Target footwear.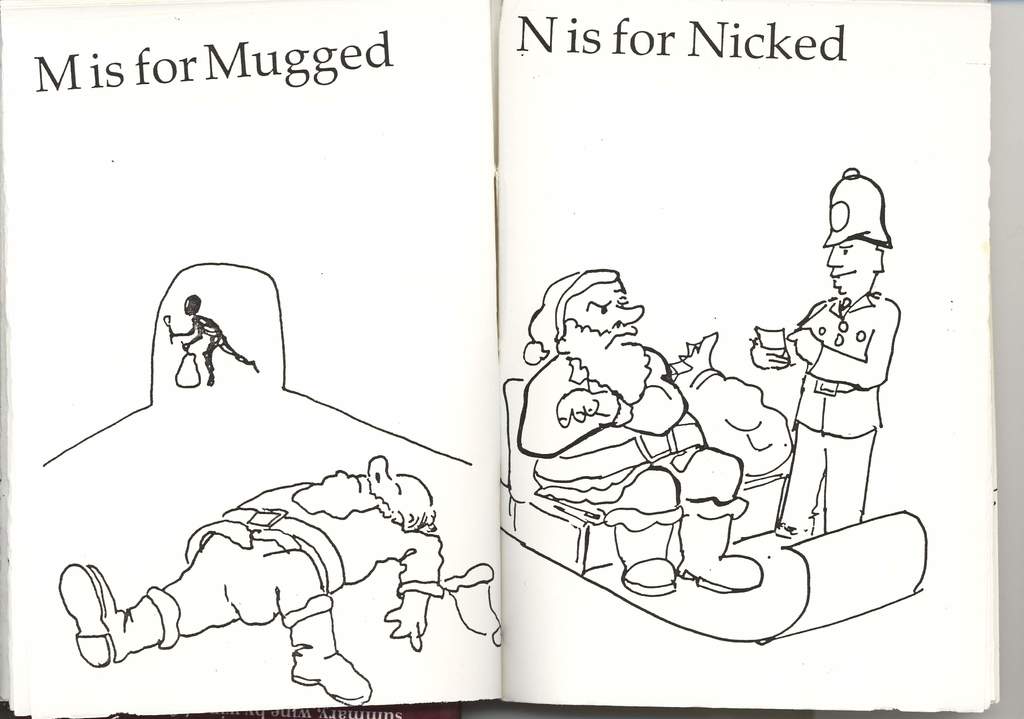
Target region: (left=279, top=593, right=375, bottom=706).
